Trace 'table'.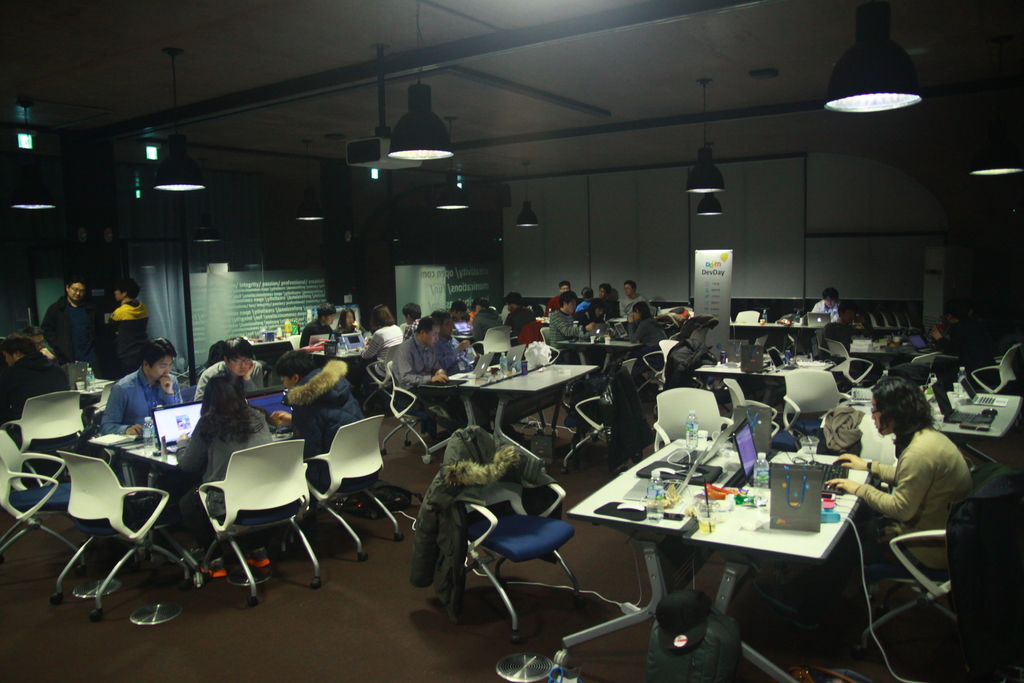
Traced to box(498, 434, 883, 682).
